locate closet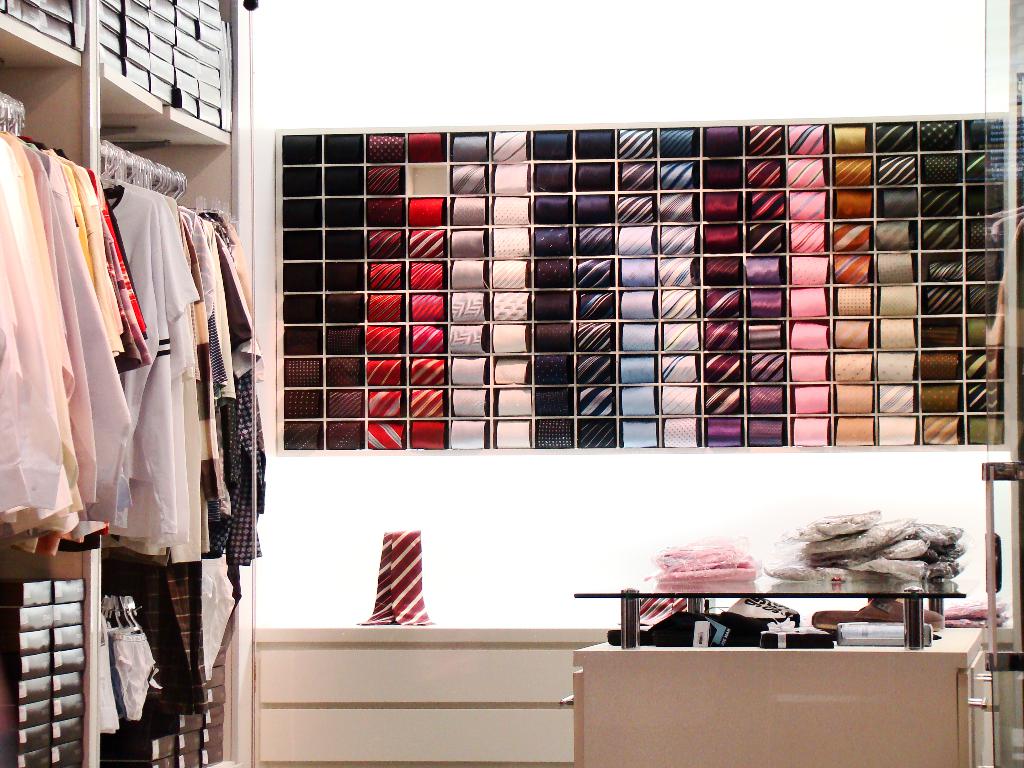
<box>275,107,1010,448</box>
